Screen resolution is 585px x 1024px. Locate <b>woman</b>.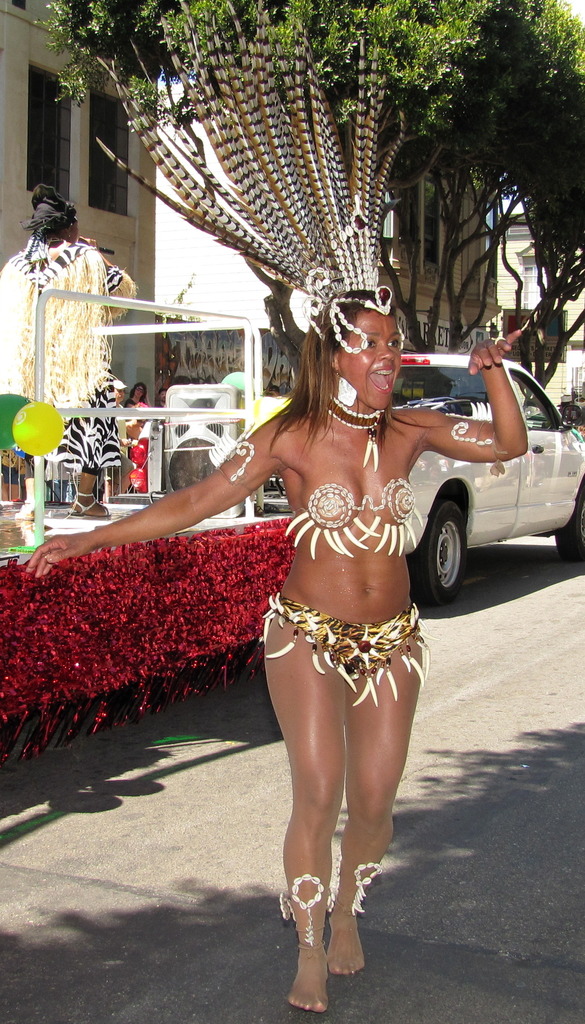
bbox=[145, 284, 493, 862].
